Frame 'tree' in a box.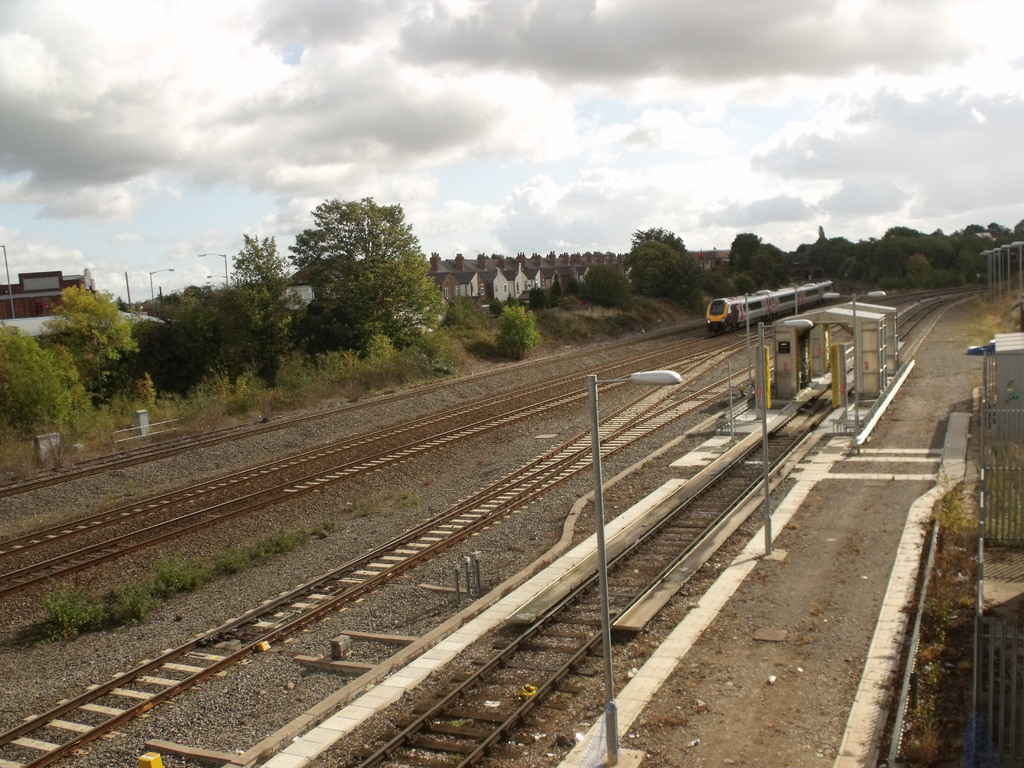
locate(563, 278, 580, 299).
